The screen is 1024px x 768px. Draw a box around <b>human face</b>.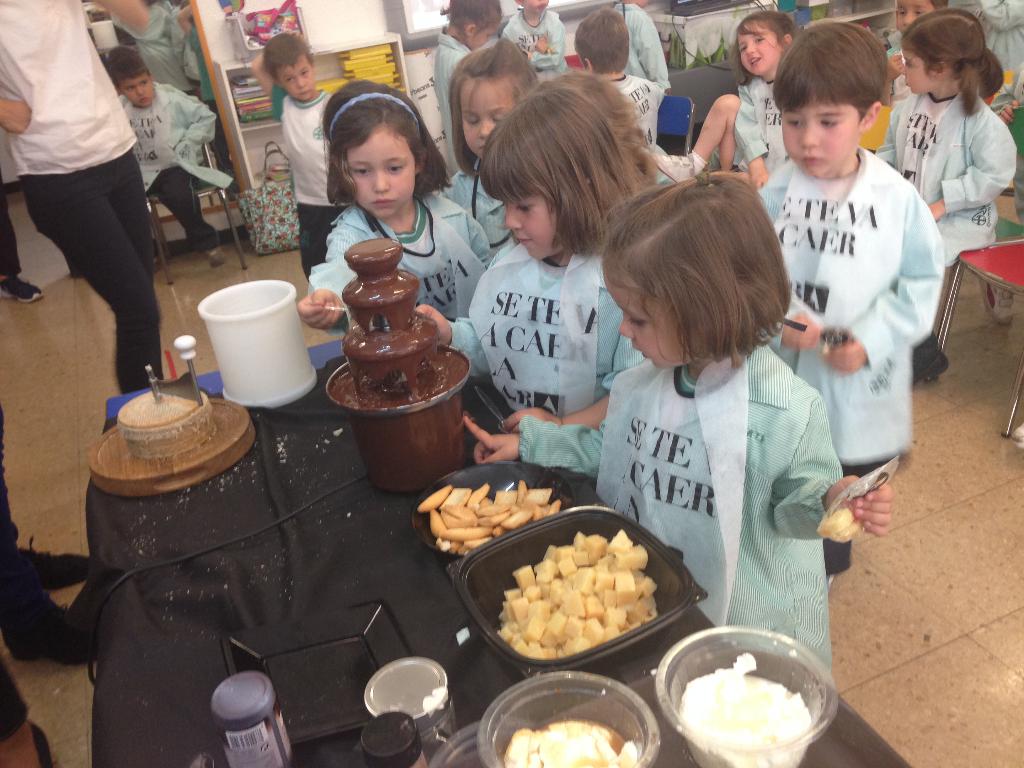
{"x1": 468, "y1": 18, "x2": 497, "y2": 50}.
